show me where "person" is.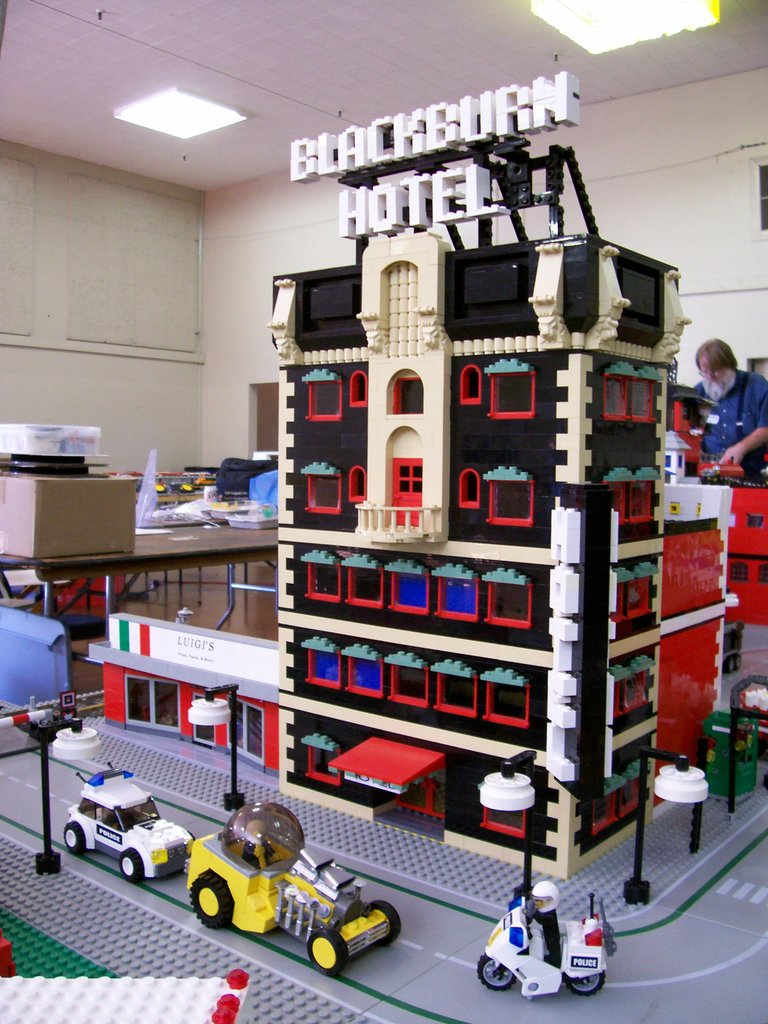
"person" is at pyautogui.locateOnScreen(685, 339, 767, 481).
